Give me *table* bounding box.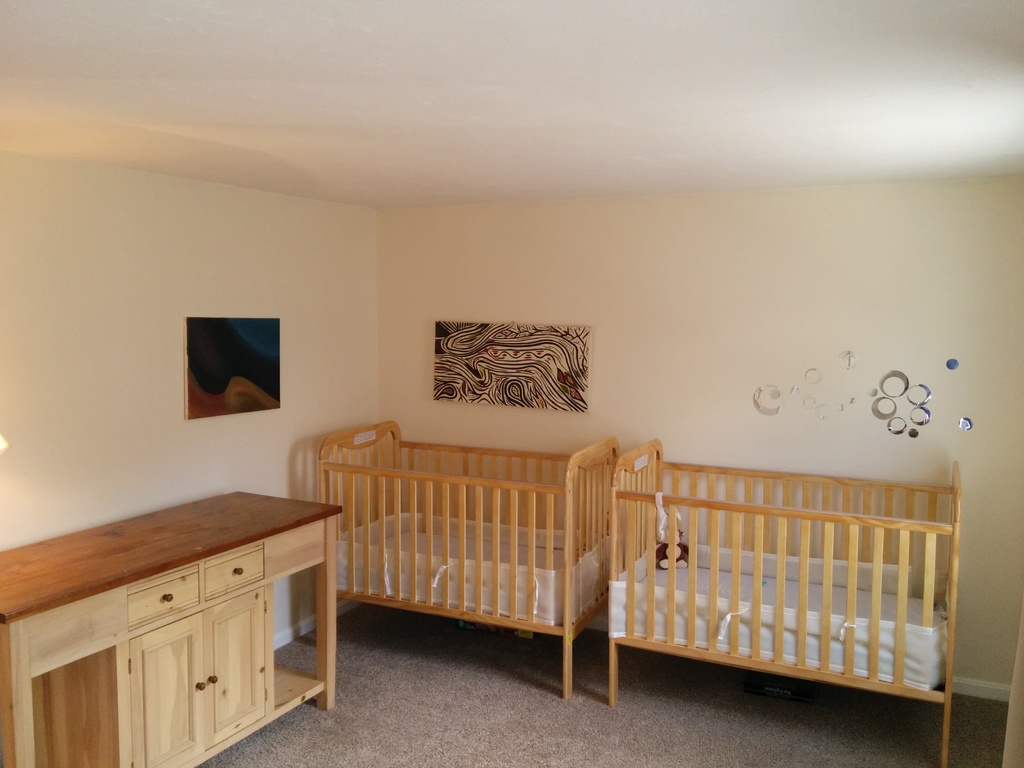
pyautogui.locateOnScreen(0, 486, 346, 767).
